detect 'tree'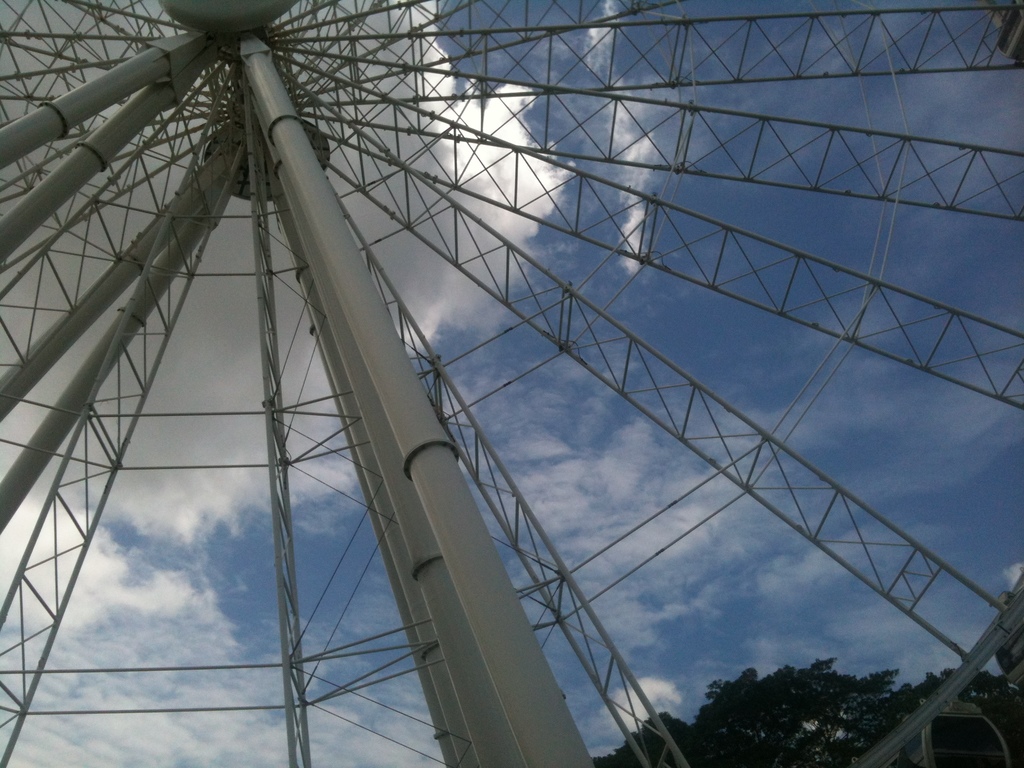
(x1=915, y1=667, x2=1023, y2=767)
